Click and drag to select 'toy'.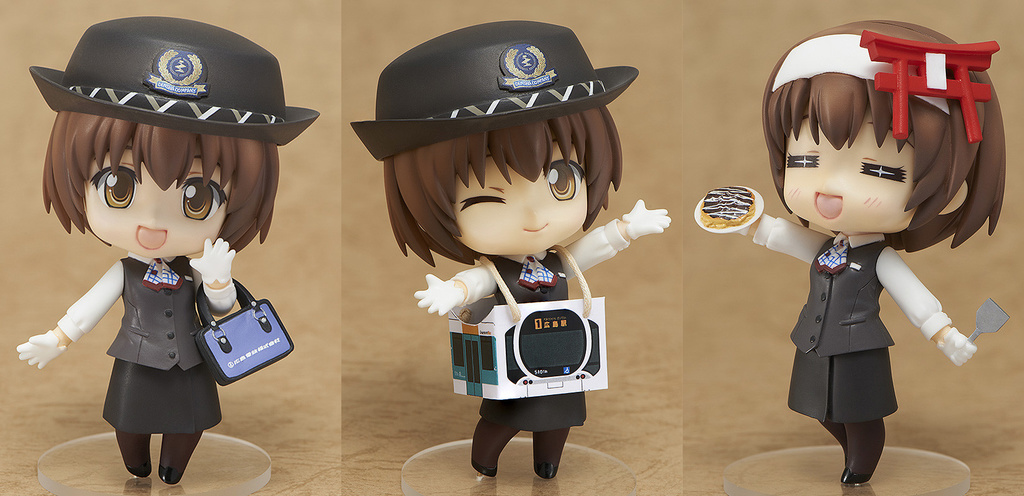
Selection: [17,14,320,485].
